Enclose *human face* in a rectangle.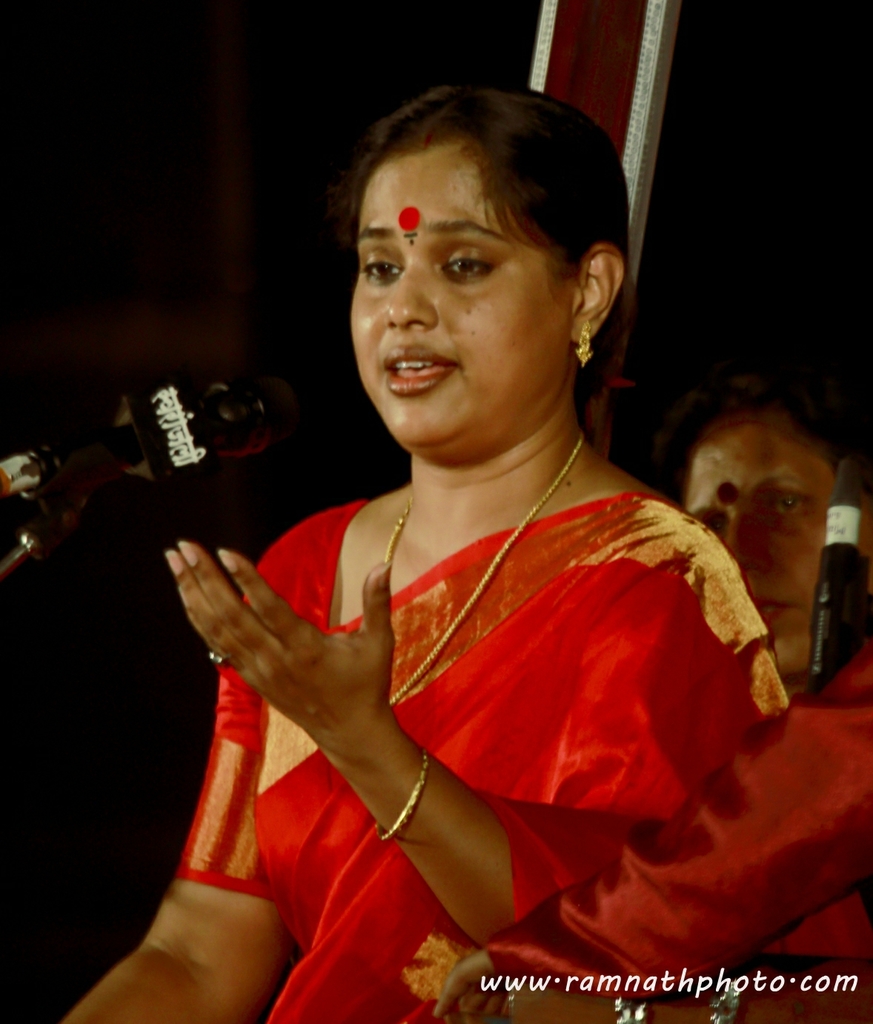
l=351, t=143, r=578, b=461.
